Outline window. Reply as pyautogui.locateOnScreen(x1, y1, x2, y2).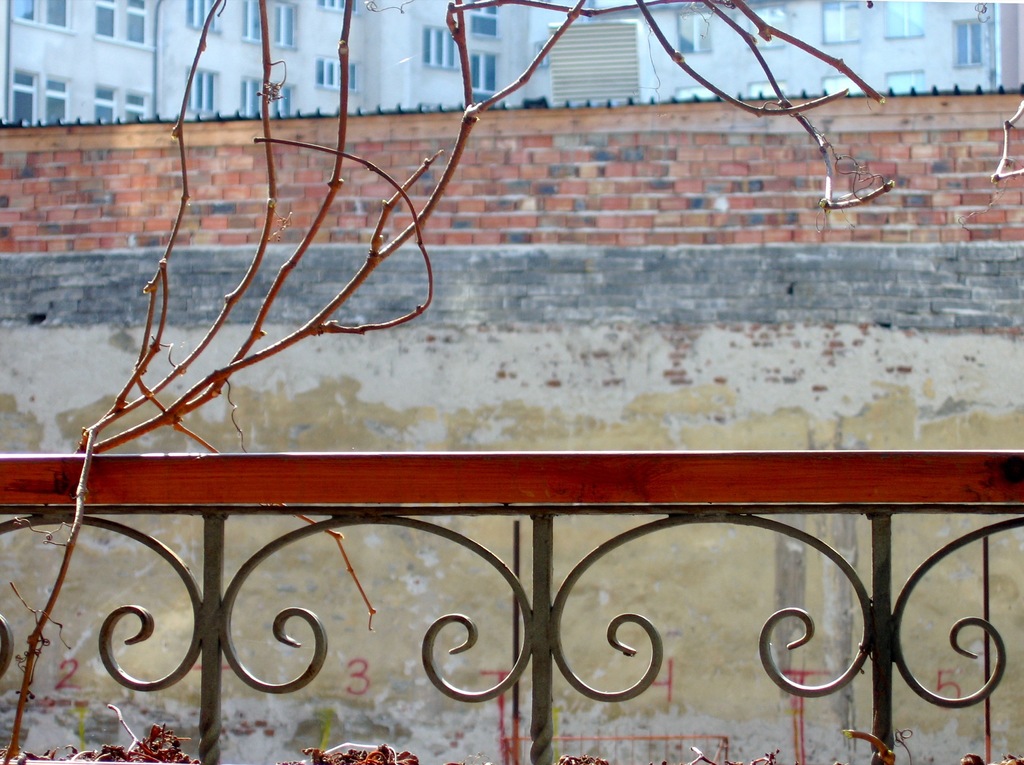
pyautogui.locateOnScreen(743, 3, 787, 51).
